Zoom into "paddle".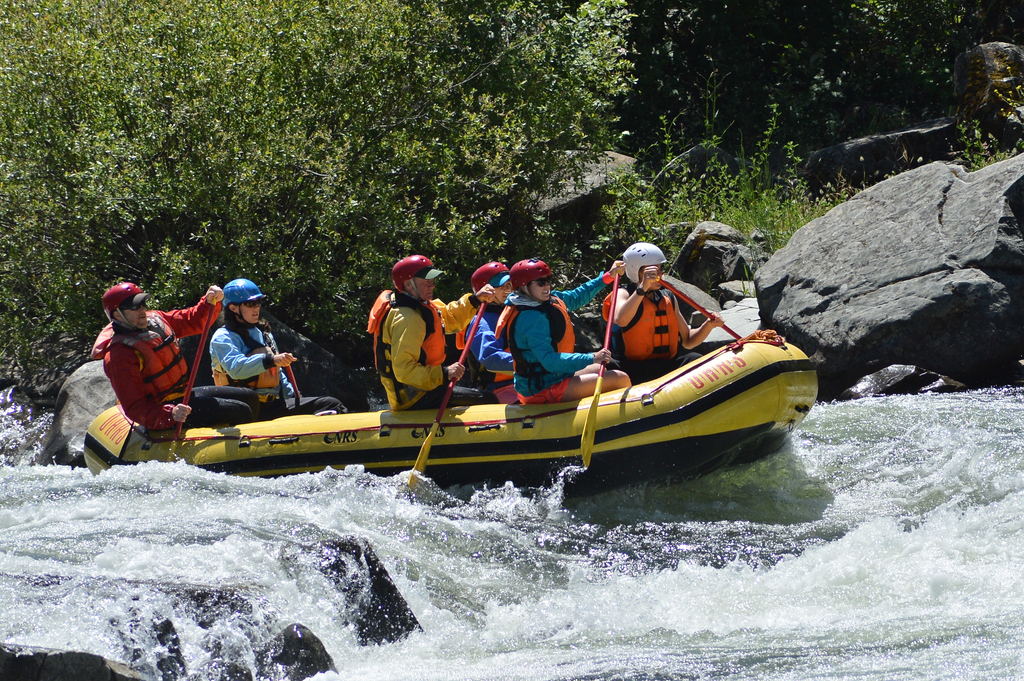
Zoom target: rect(408, 300, 485, 490).
